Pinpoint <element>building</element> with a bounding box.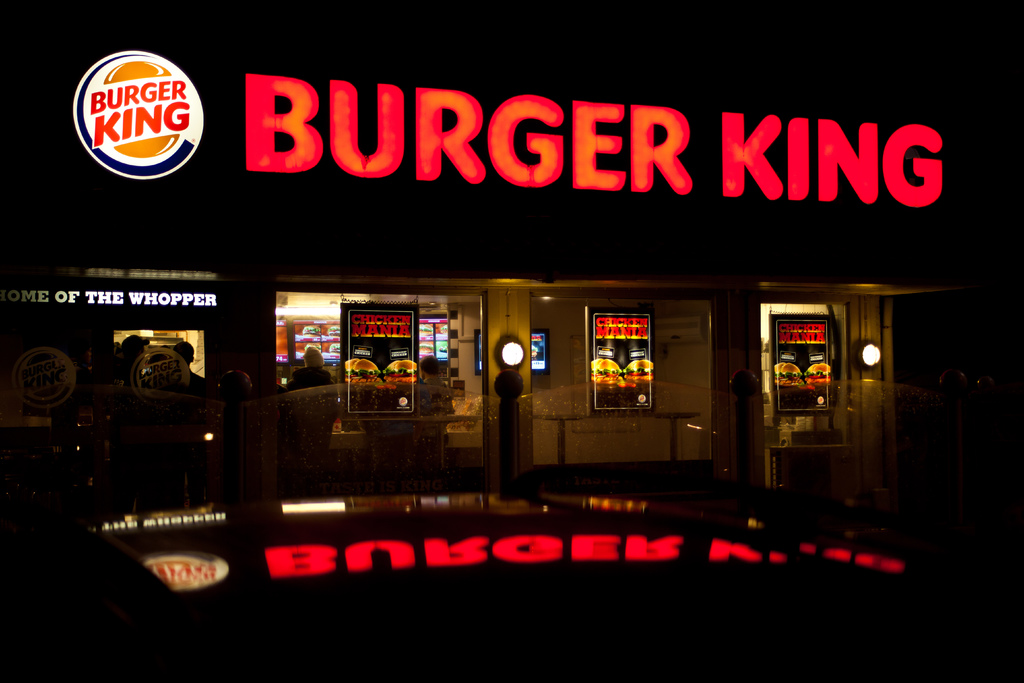
rect(0, 0, 1023, 524).
